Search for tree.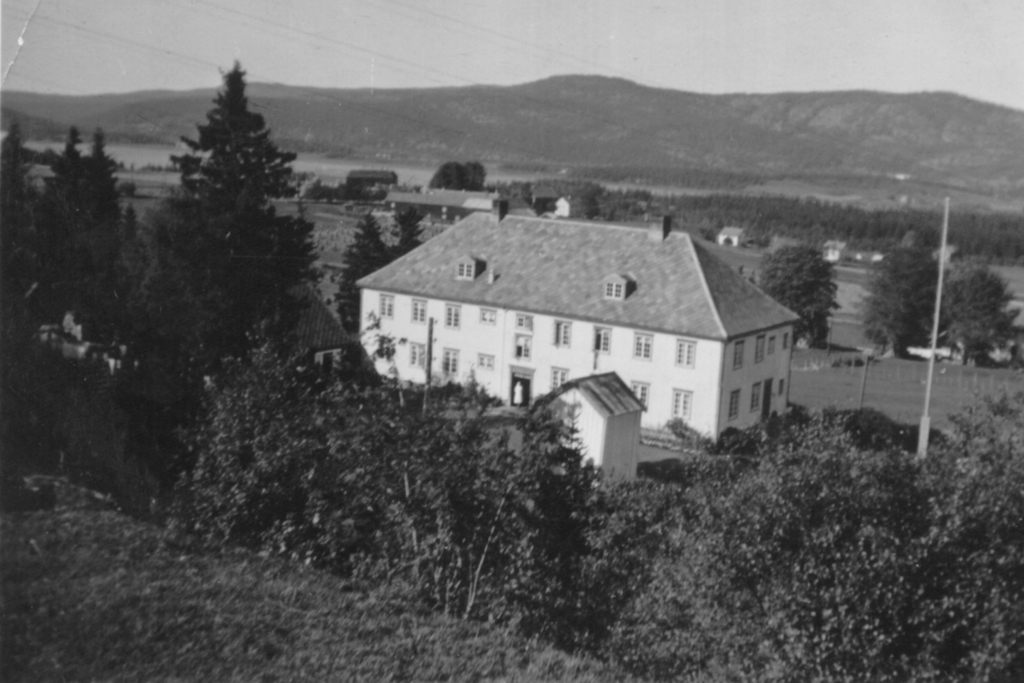
Found at 387/204/428/261.
